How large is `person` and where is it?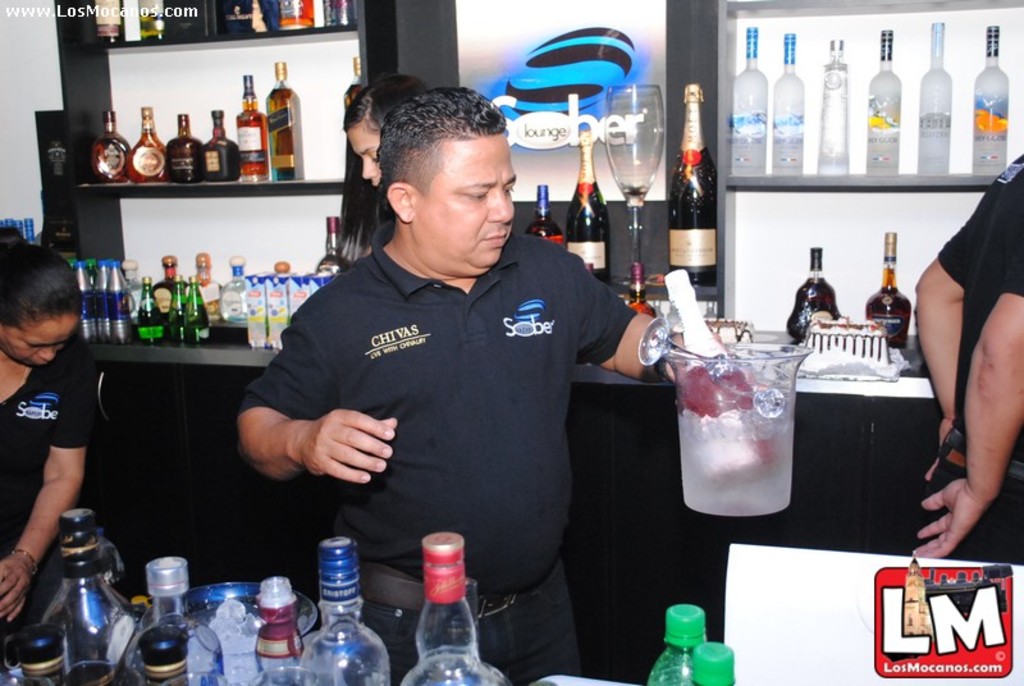
Bounding box: <box>911,151,1023,554</box>.
